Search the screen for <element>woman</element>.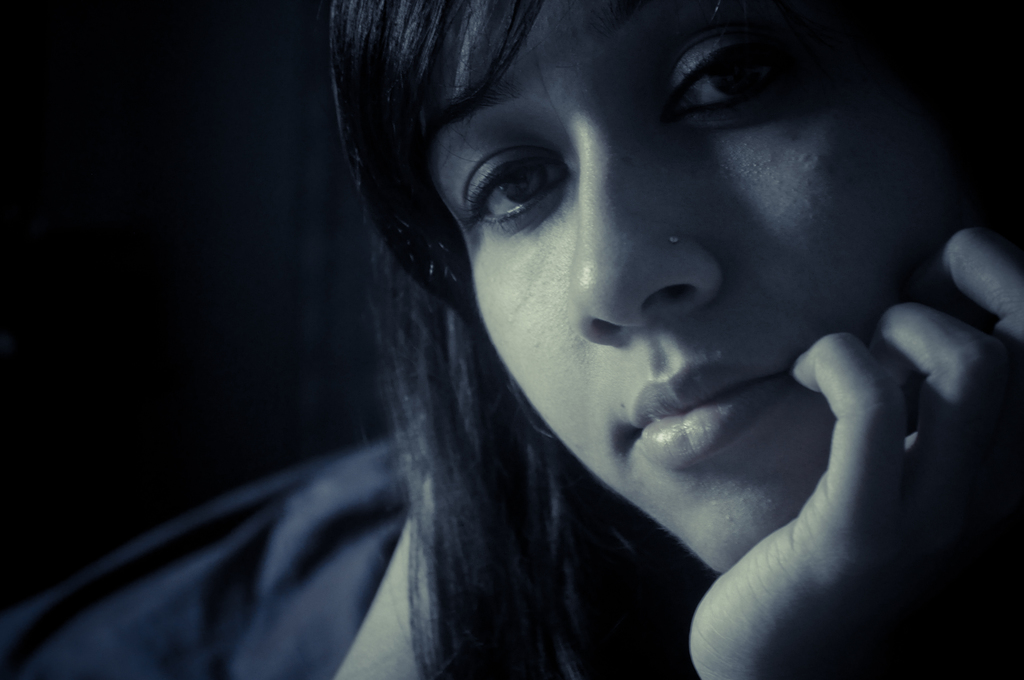
Found at l=86, t=0, r=967, b=653.
